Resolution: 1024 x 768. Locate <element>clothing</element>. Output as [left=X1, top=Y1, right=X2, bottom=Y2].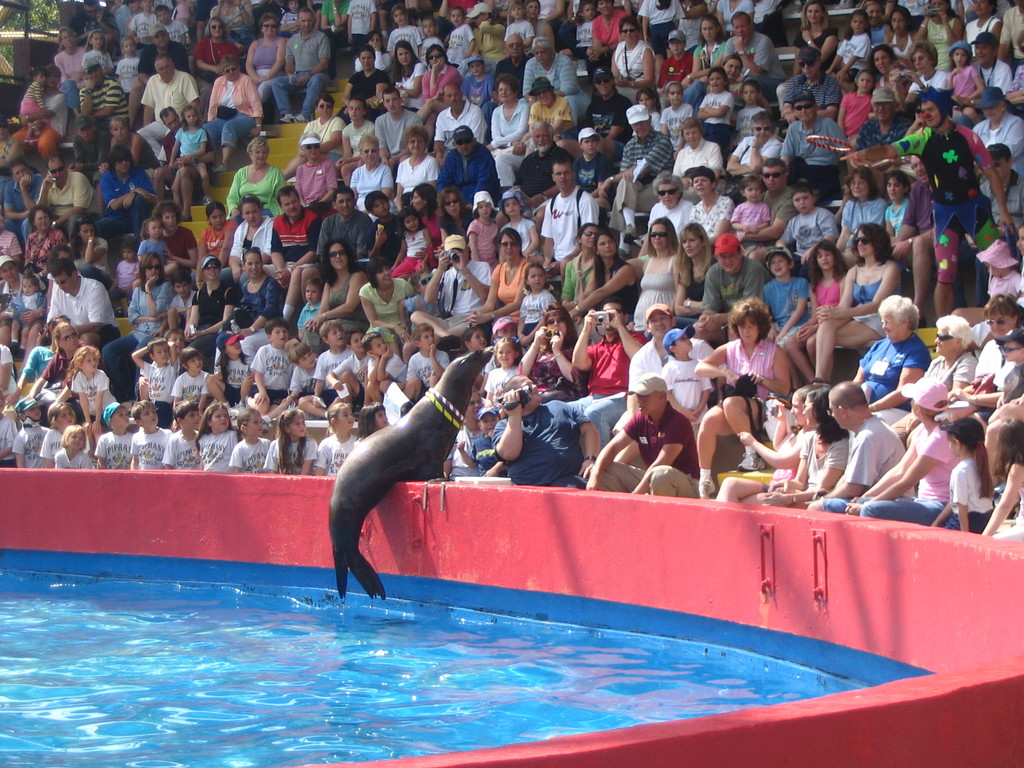
[left=490, top=397, right=593, bottom=491].
